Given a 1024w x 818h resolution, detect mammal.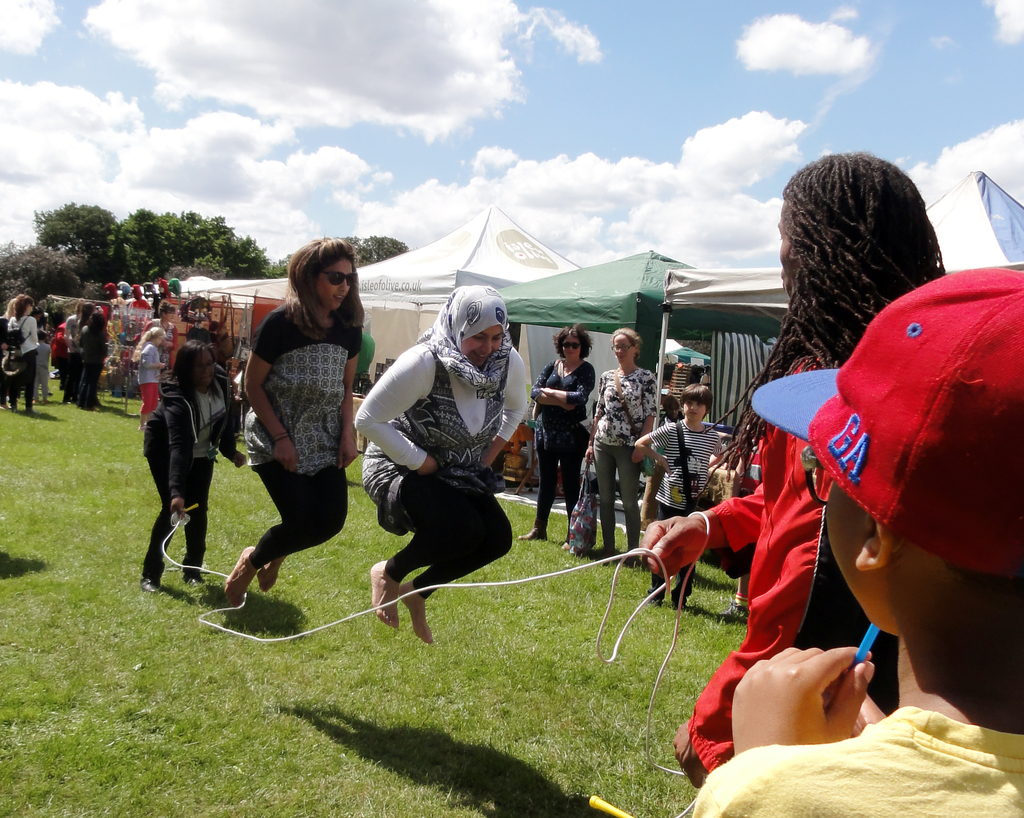
crop(144, 302, 177, 388).
